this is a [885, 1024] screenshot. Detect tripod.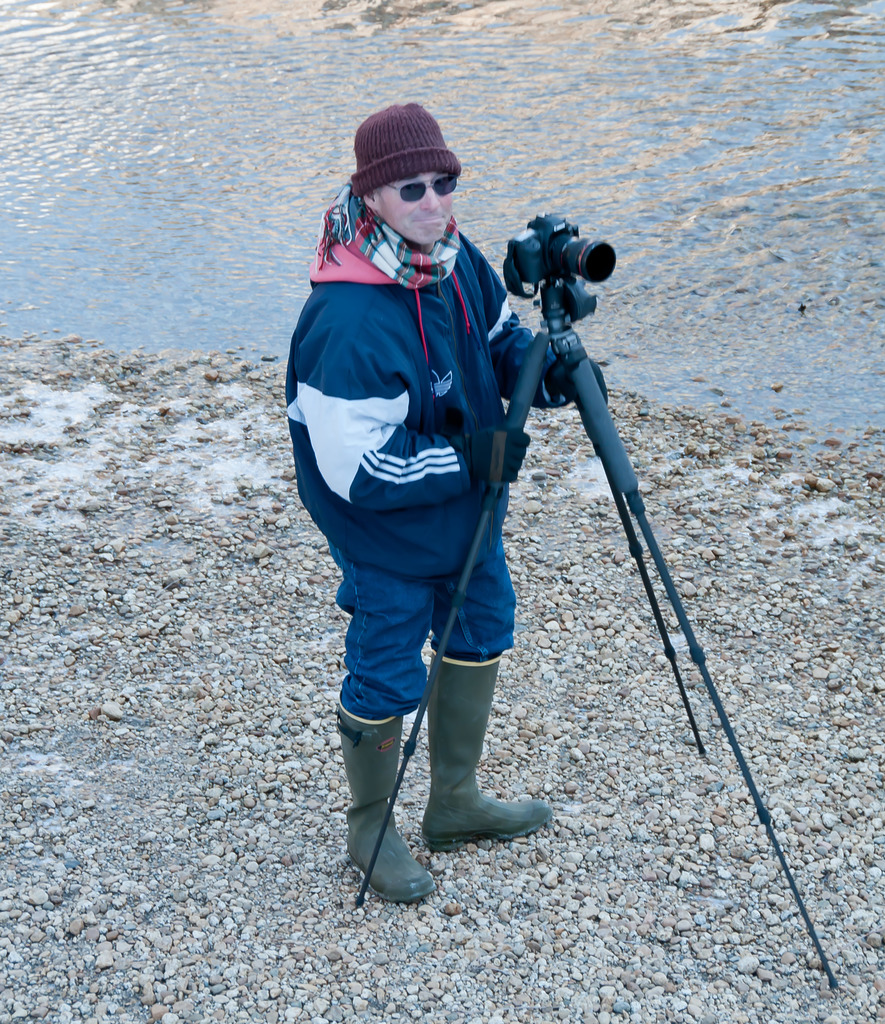
Rect(354, 284, 846, 998).
